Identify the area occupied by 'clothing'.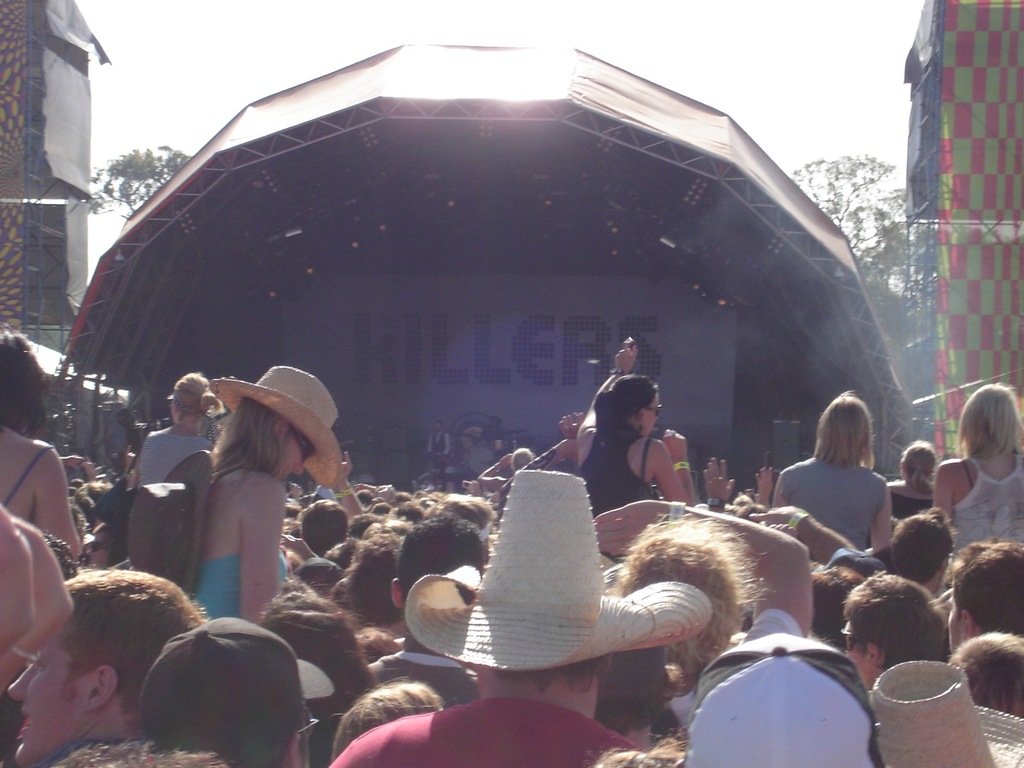
Area: 881:481:938:529.
